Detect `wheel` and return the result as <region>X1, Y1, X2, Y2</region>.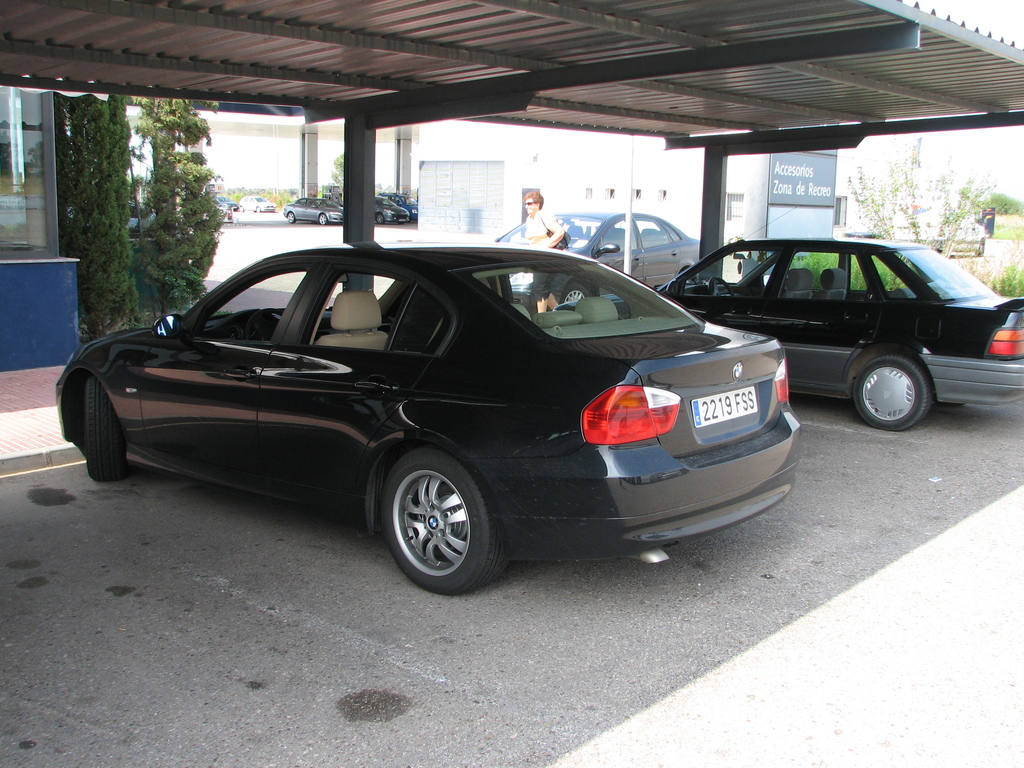
<region>376, 214, 383, 224</region>.
